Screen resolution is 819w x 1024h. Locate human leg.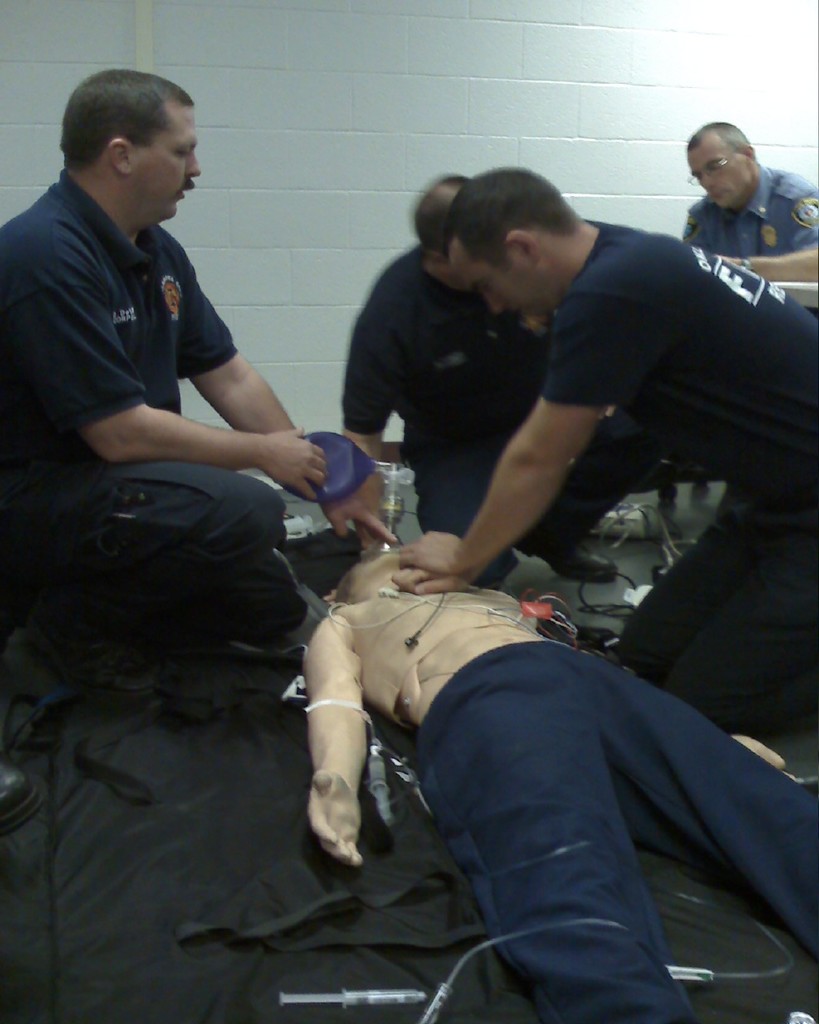
detection(606, 485, 784, 677).
